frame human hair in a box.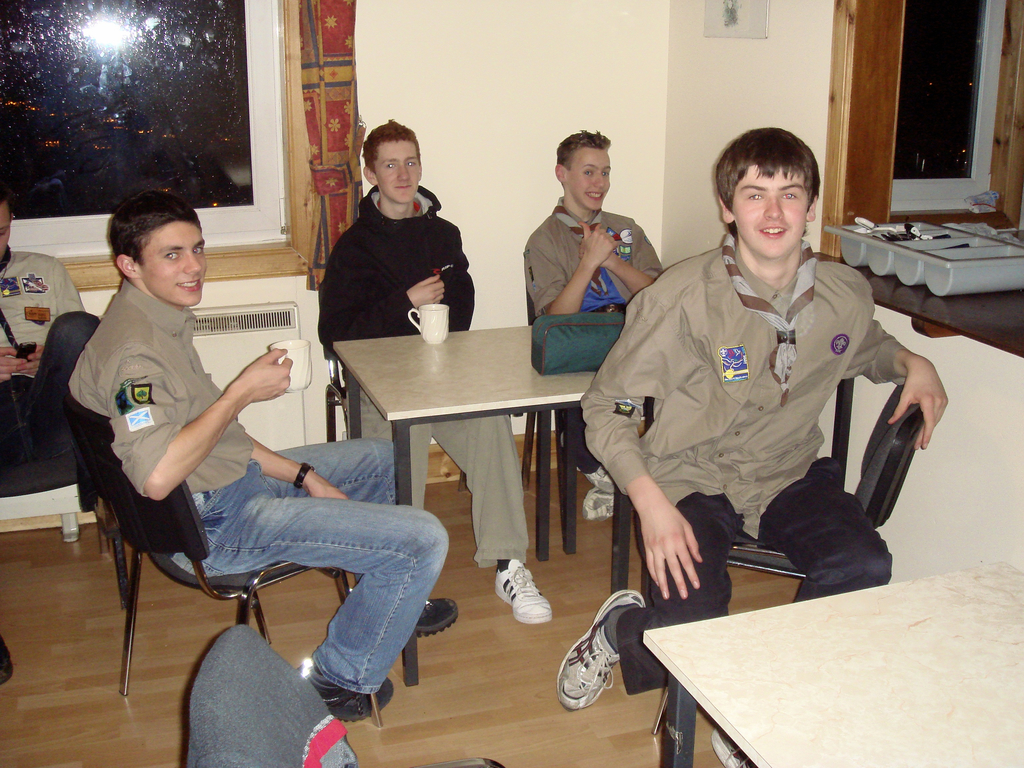
Rect(711, 124, 822, 214).
